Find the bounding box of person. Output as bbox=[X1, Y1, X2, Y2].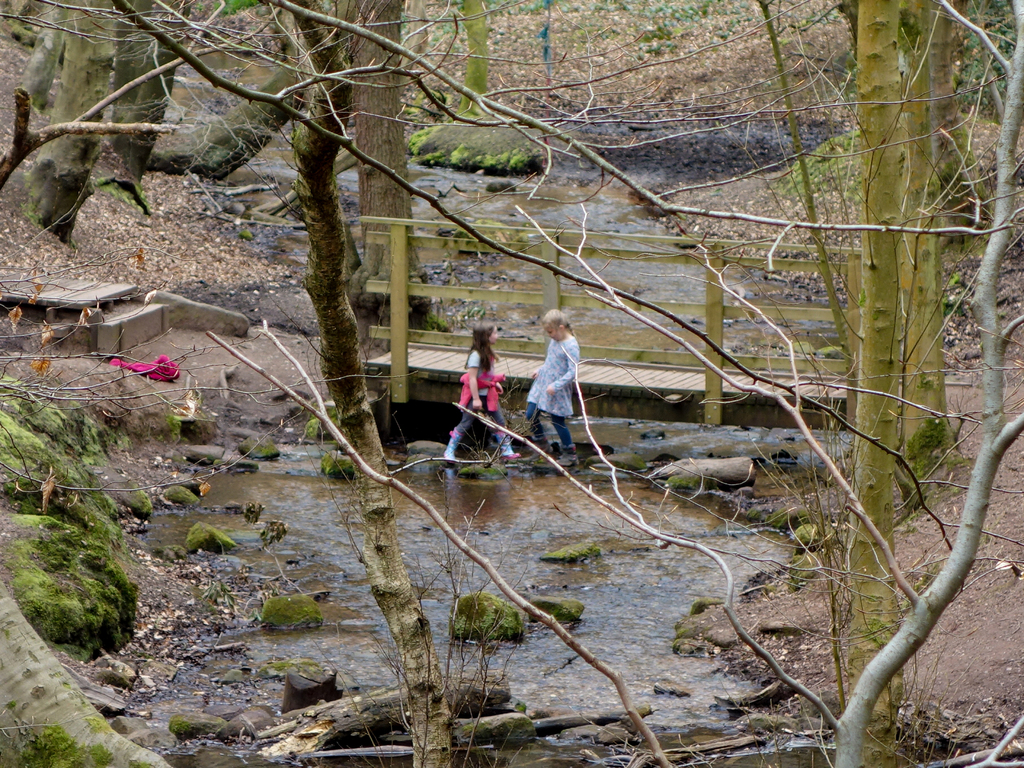
bbox=[442, 316, 520, 465].
